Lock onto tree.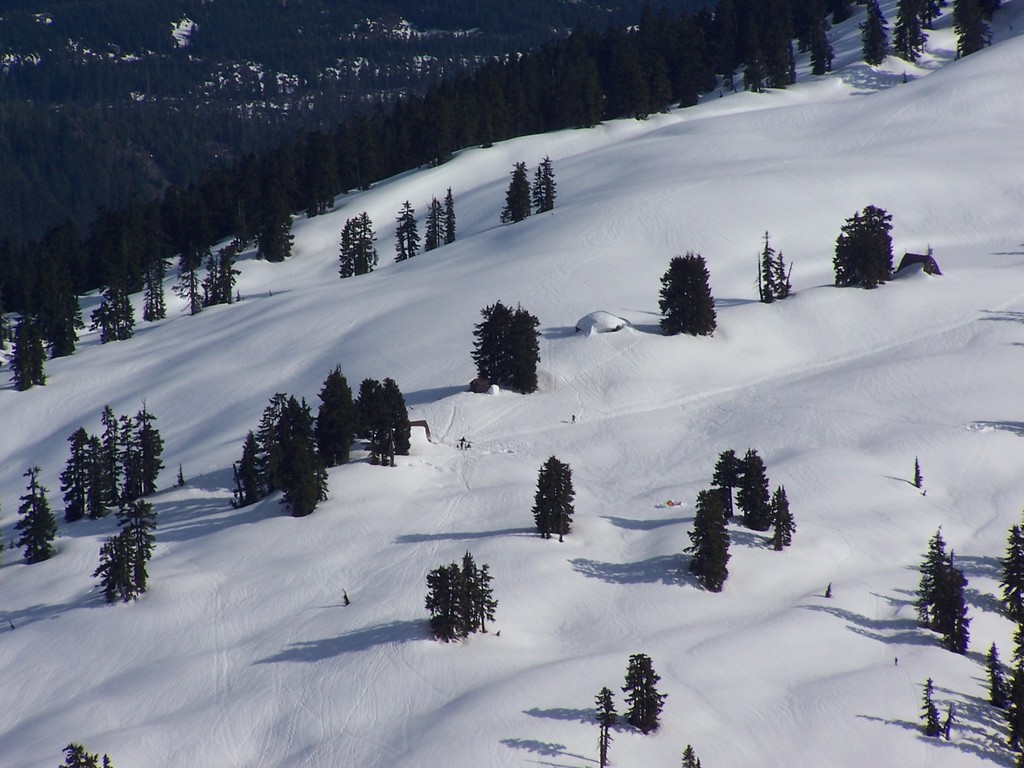
Locked: (left=94, top=518, right=157, bottom=609).
